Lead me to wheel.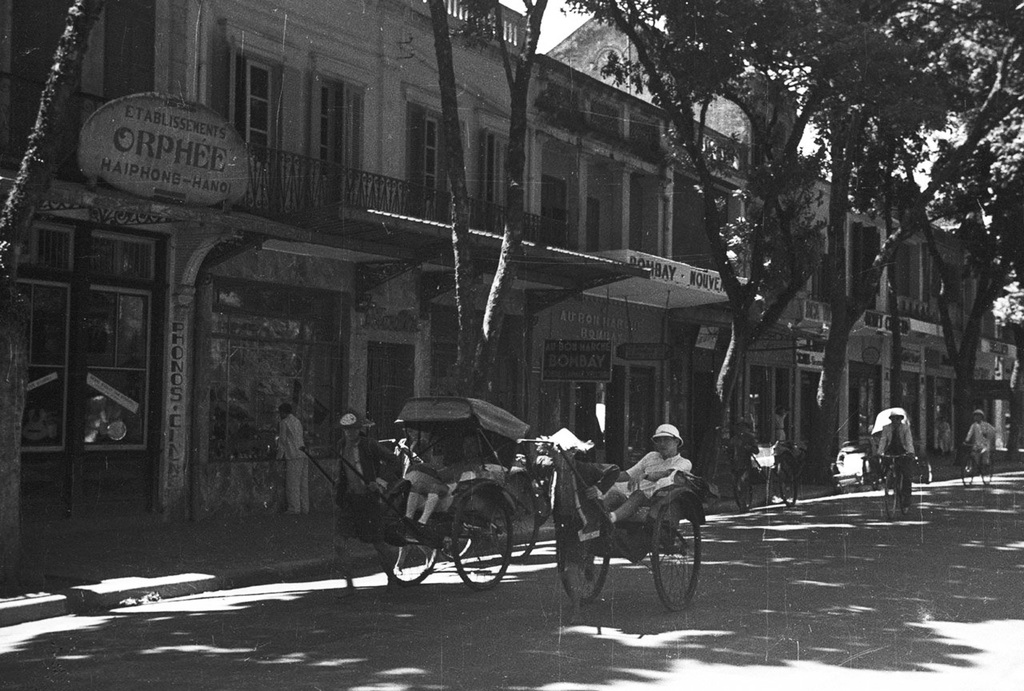
Lead to Rect(959, 454, 980, 486).
